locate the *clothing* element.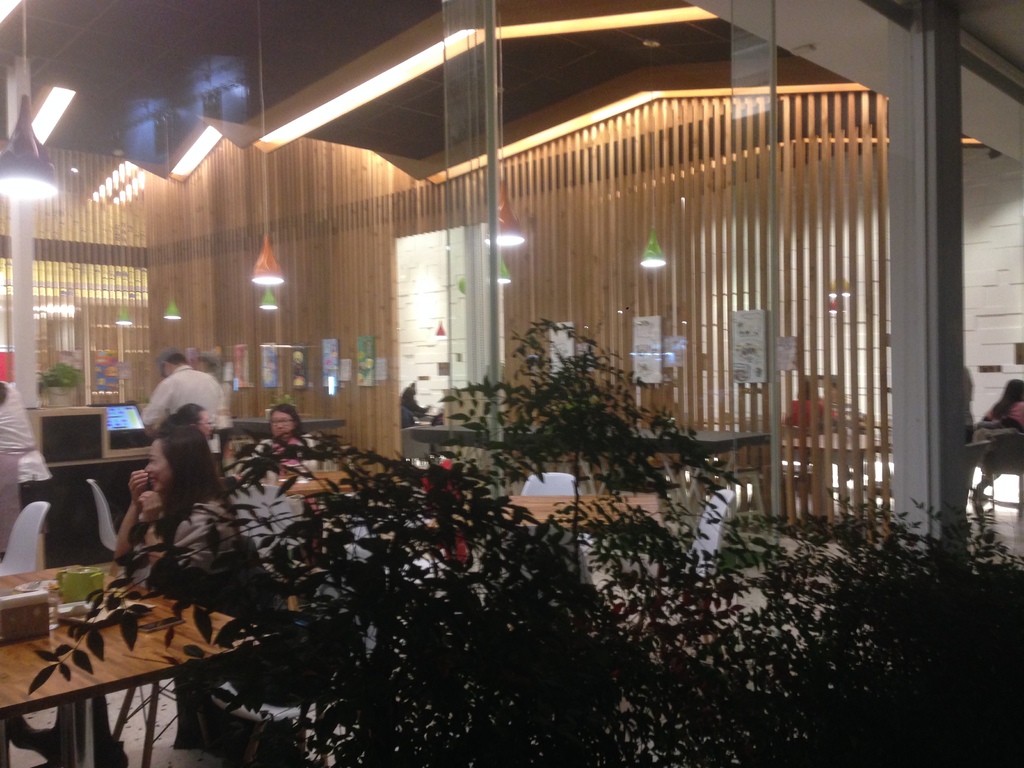
Element bbox: 0/380/58/563.
